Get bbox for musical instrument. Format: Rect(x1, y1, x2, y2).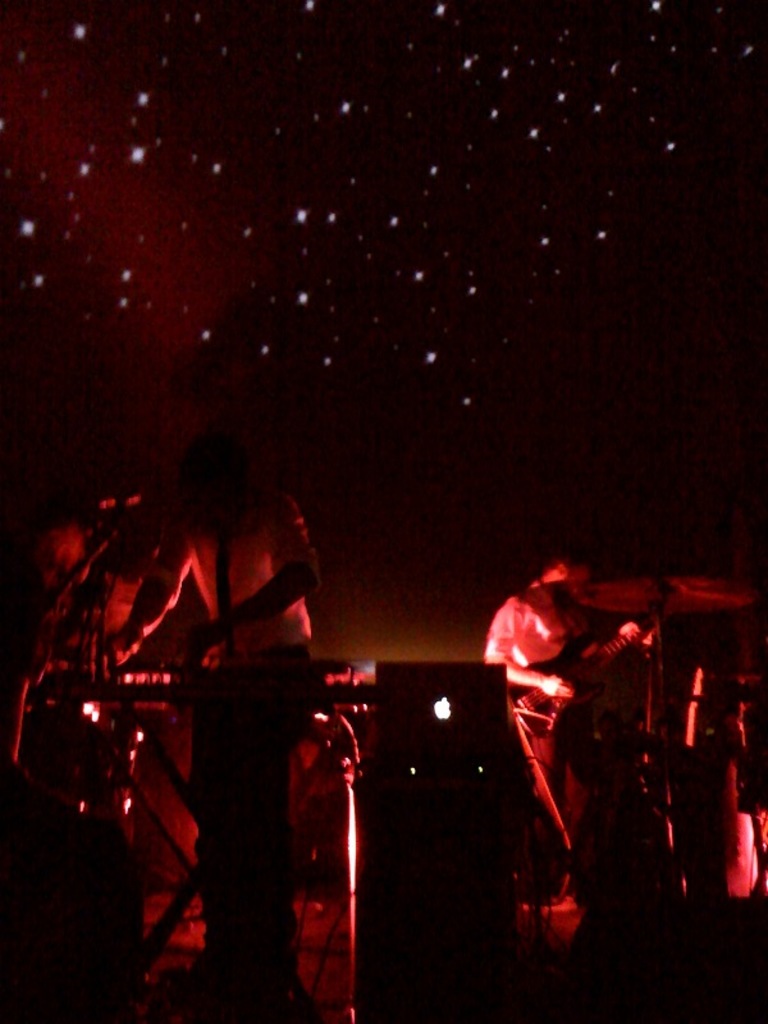
Rect(29, 650, 384, 708).
